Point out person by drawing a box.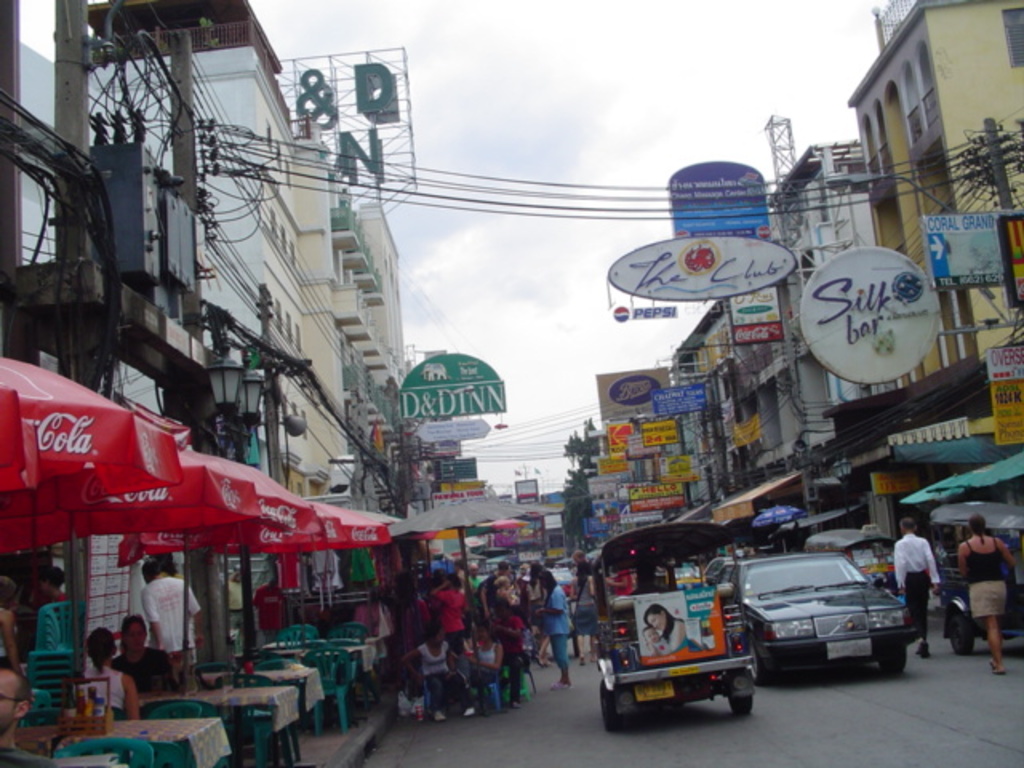
(left=645, top=602, right=690, bottom=654).
